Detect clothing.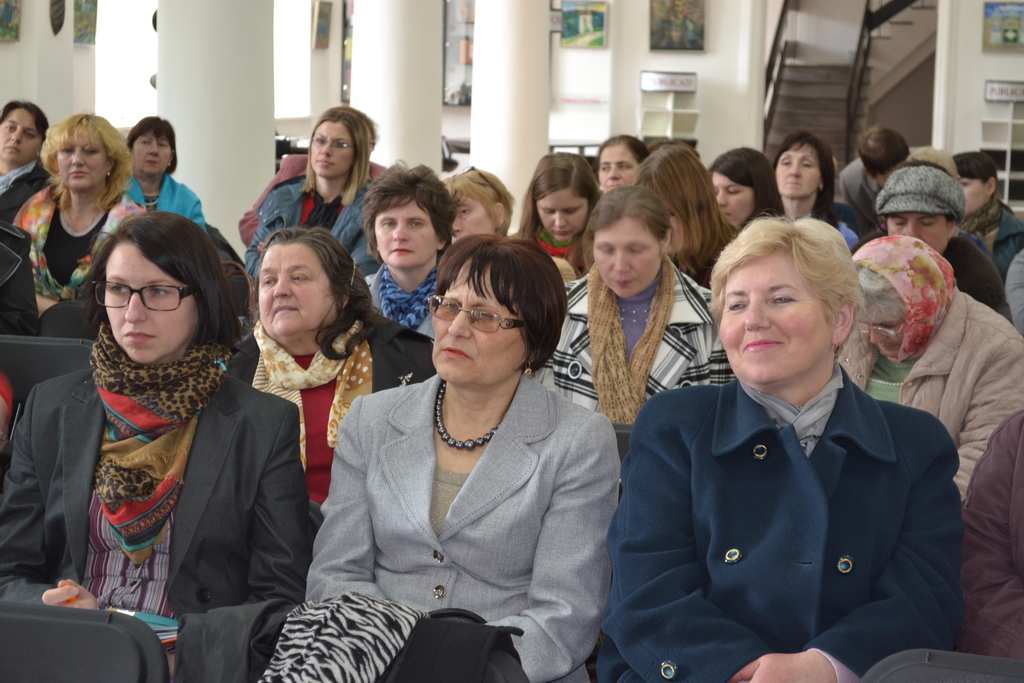
Detected at 369/261/442/336.
